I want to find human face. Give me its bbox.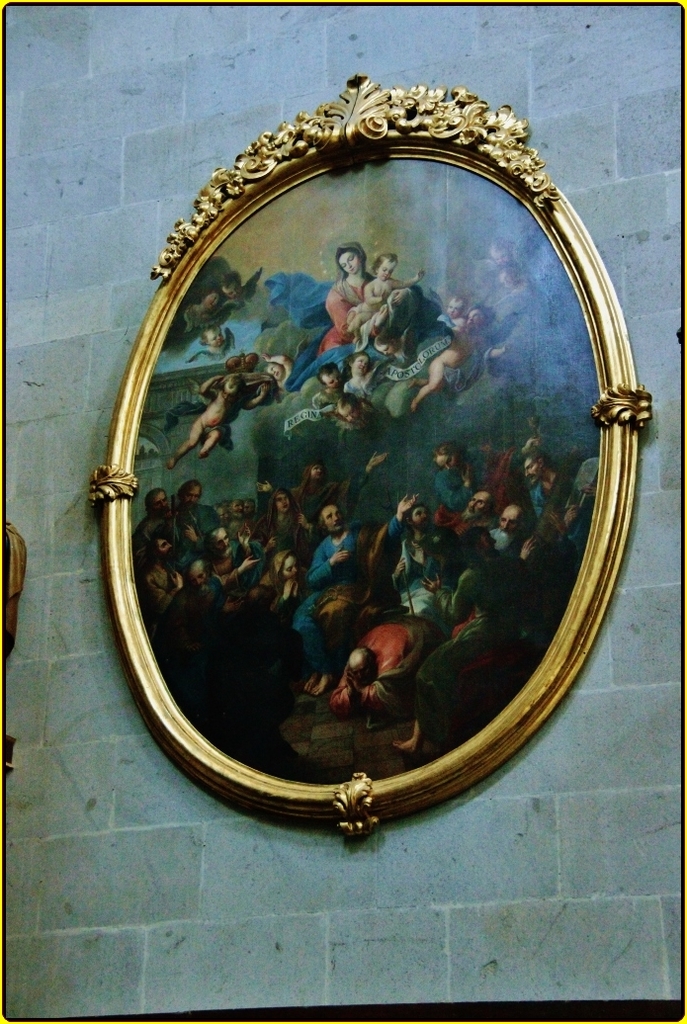
rect(281, 554, 294, 582).
